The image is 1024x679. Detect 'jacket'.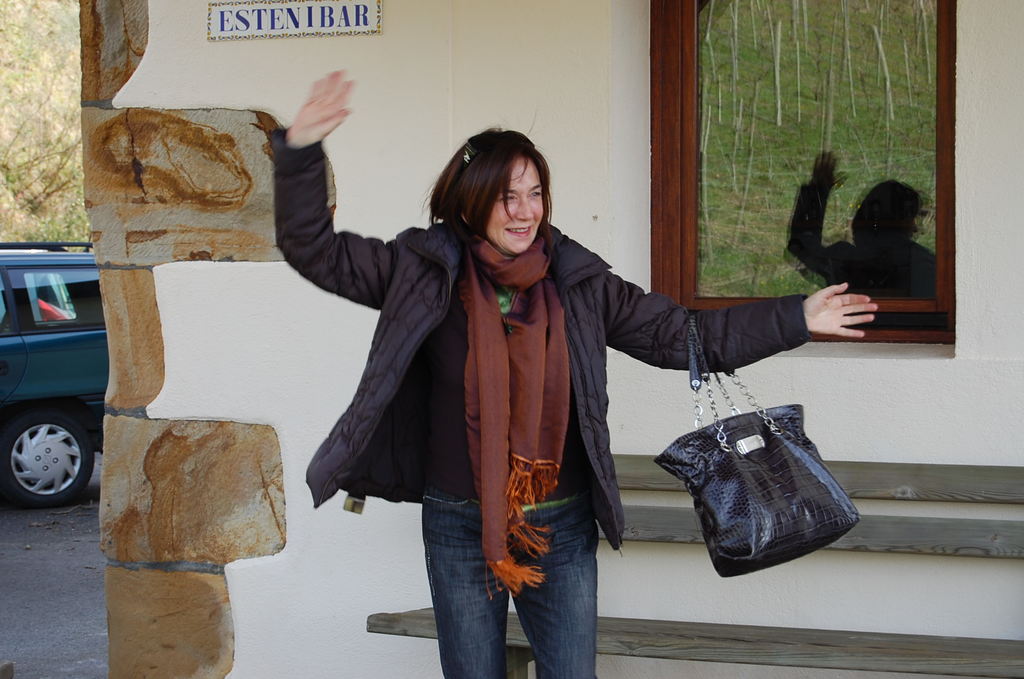
Detection: Rect(244, 143, 712, 573).
